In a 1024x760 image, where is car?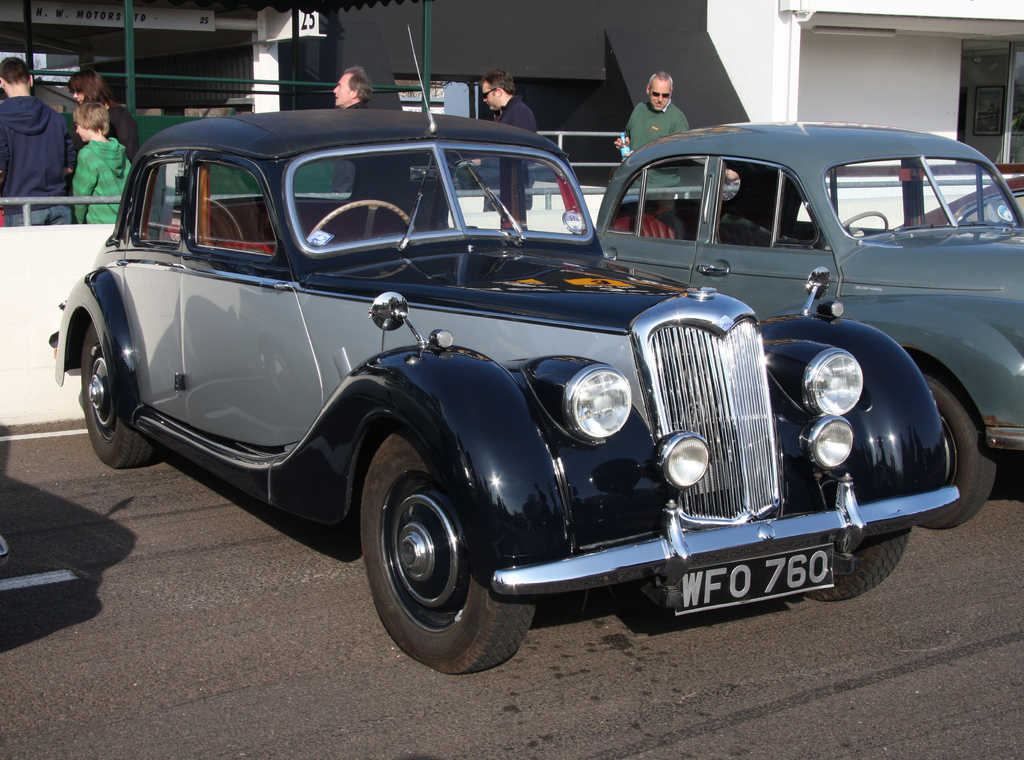
locate(928, 177, 1023, 228).
